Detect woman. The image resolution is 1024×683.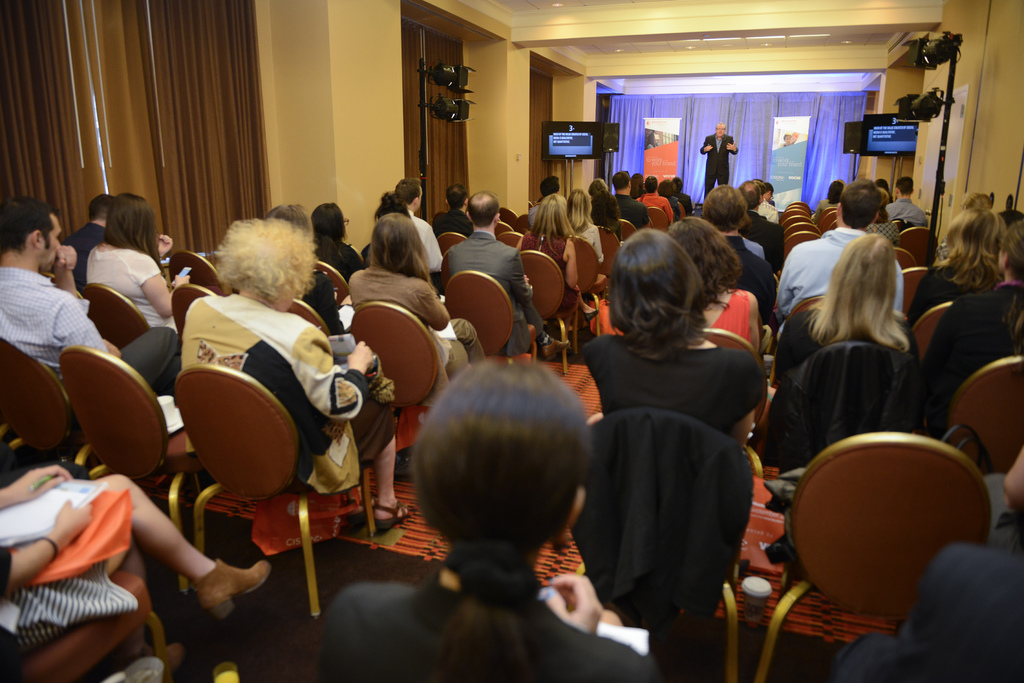
detection(566, 188, 605, 259).
